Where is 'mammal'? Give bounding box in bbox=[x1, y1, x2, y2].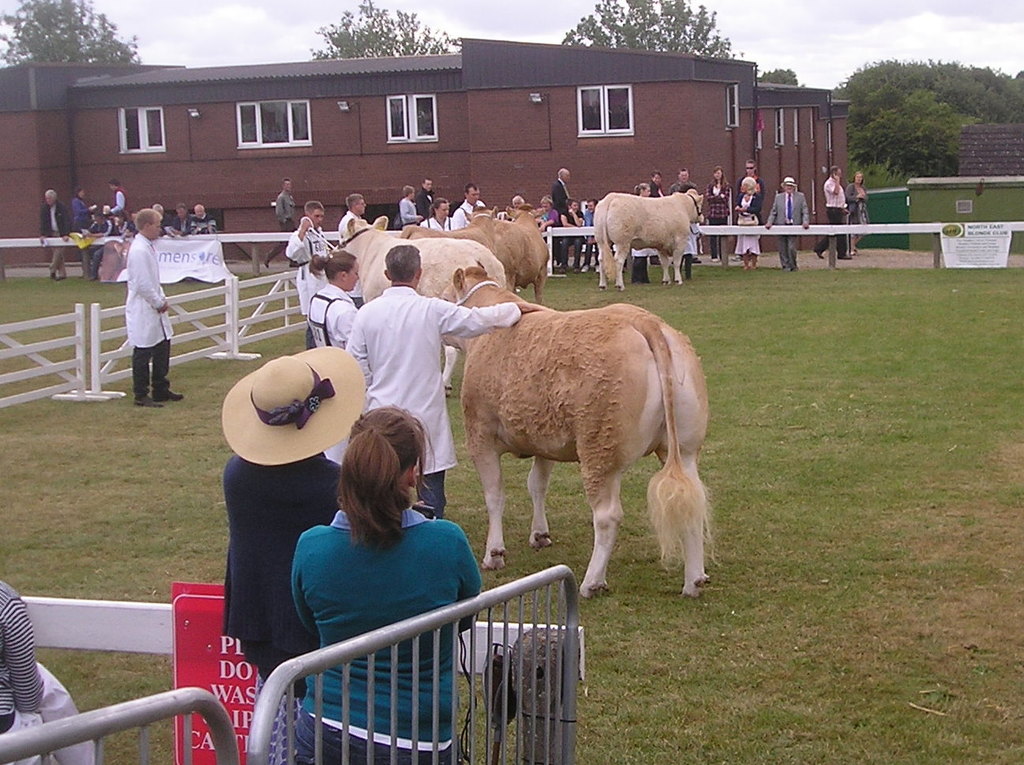
bbox=[266, 178, 295, 267].
